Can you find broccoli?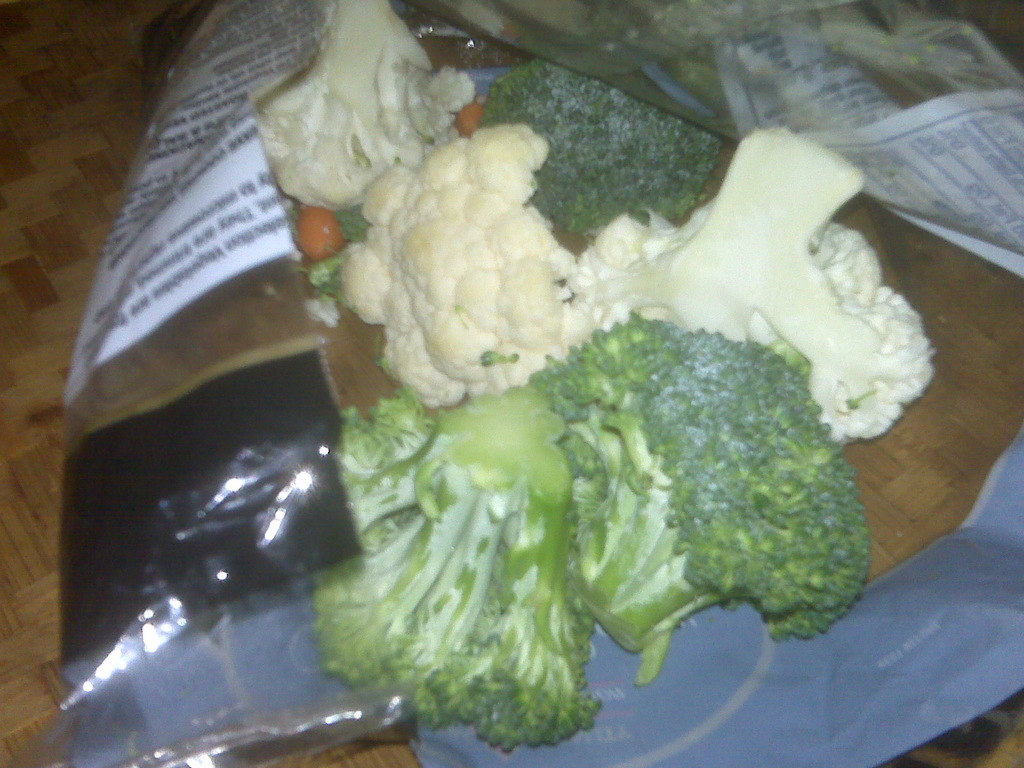
Yes, bounding box: [480,59,719,234].
